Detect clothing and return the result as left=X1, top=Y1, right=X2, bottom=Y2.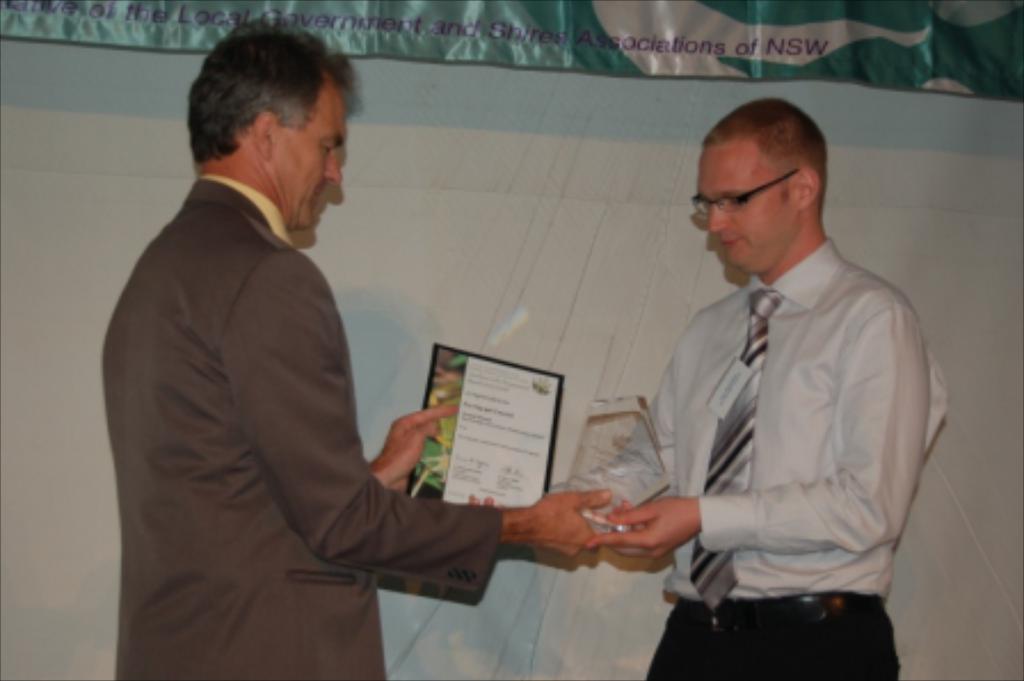
left=622, top=187, right=939, bottom=654.
